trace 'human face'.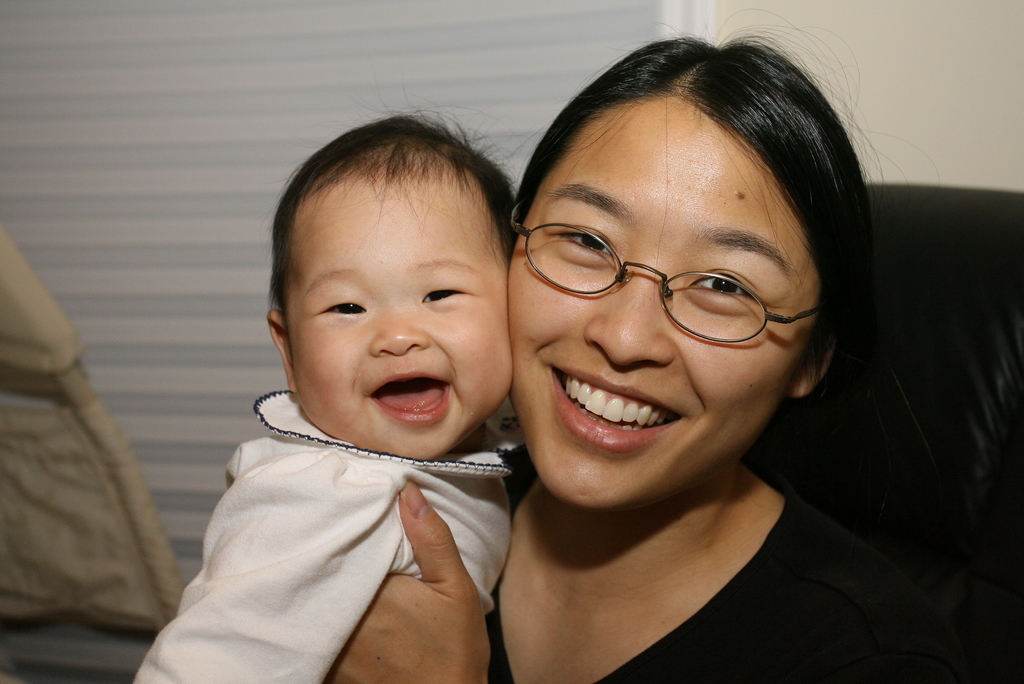
Traced to (285,159,516,452).
